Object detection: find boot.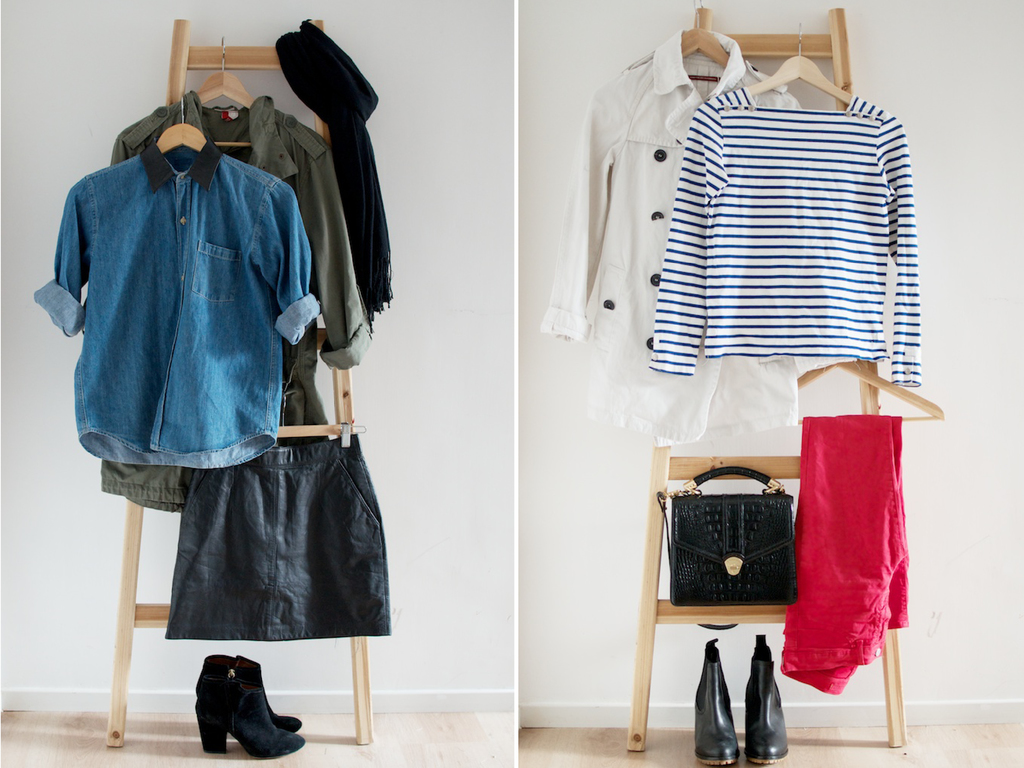
pyautogui.locateOnScreen(690, 632, 740, 767).
